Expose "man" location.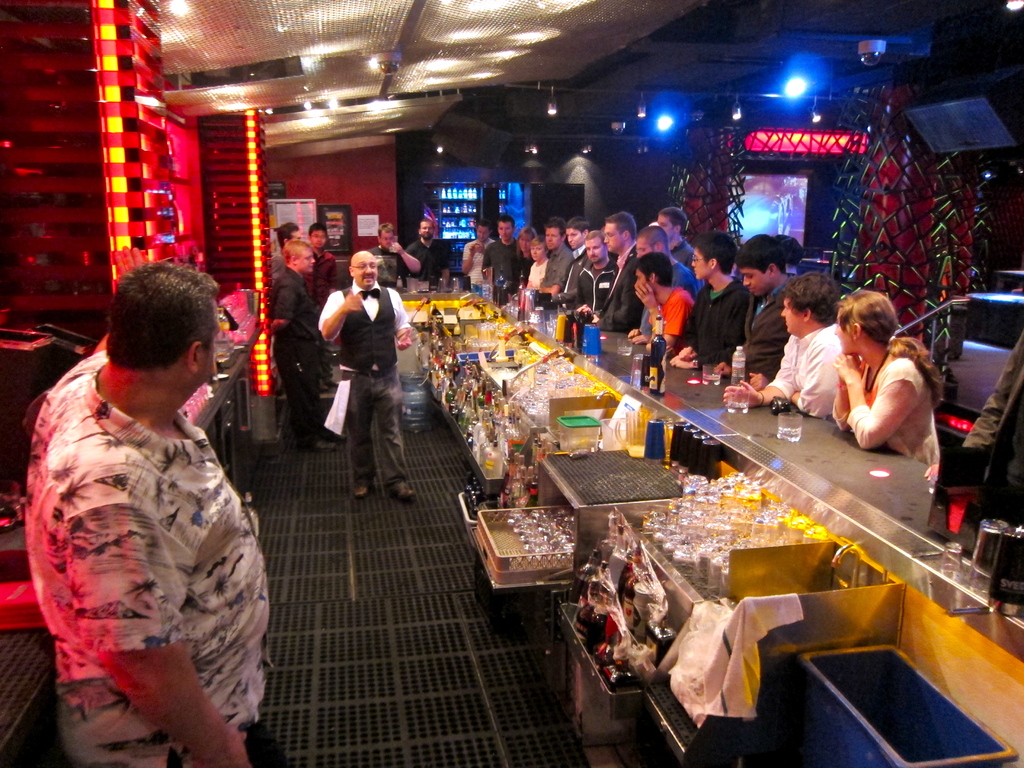
Exposed at Rect(480, 212, 522, 301).
